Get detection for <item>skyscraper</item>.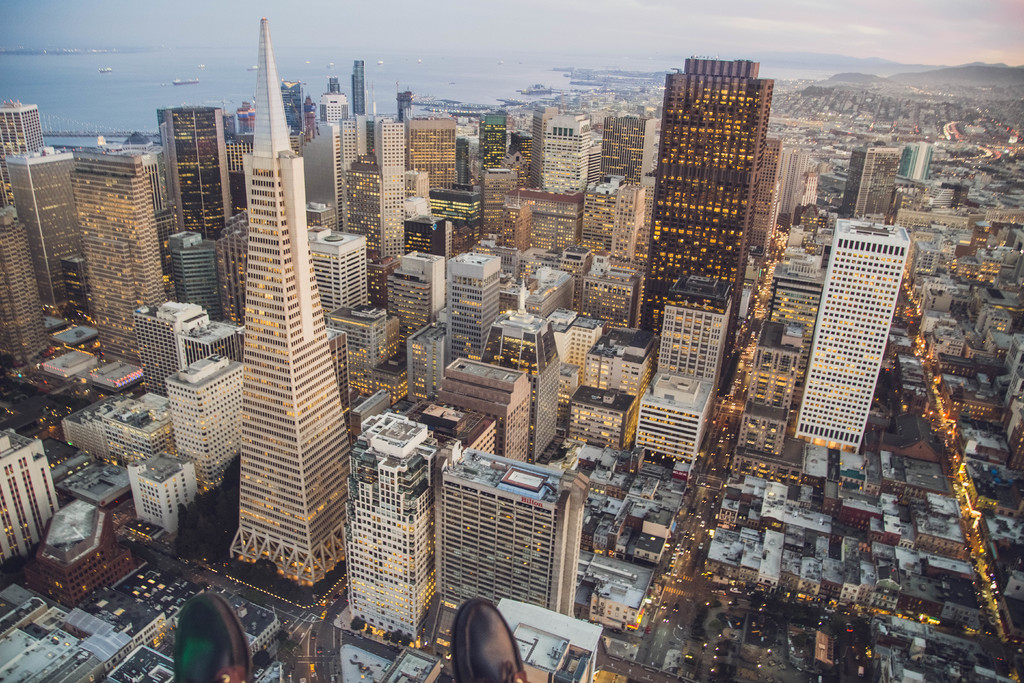
Detection: 230/16/353/586.
